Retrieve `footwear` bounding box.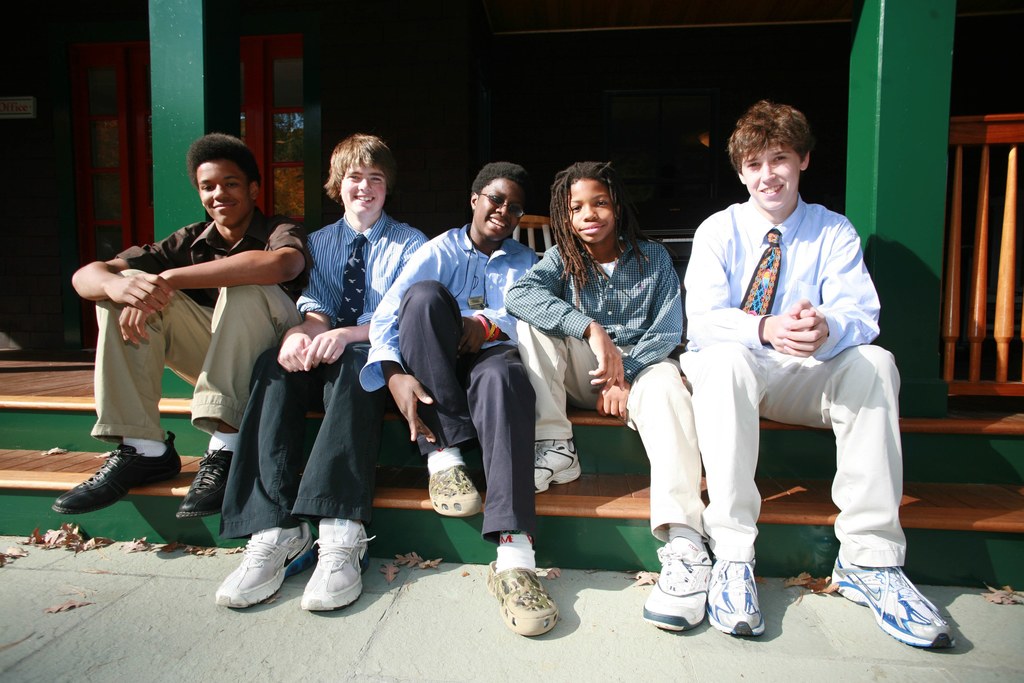
Bounding box: box(481, 555, 561, 636).
